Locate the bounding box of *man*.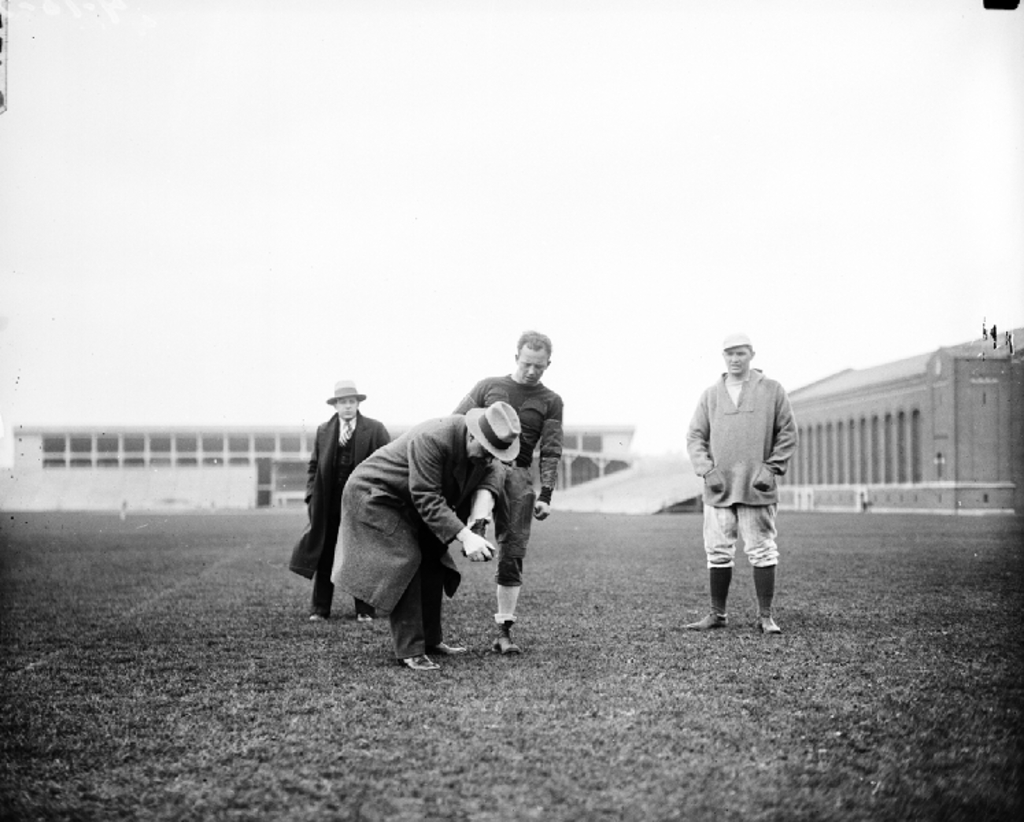
Bounding box: [322, 399, 524, 675].
